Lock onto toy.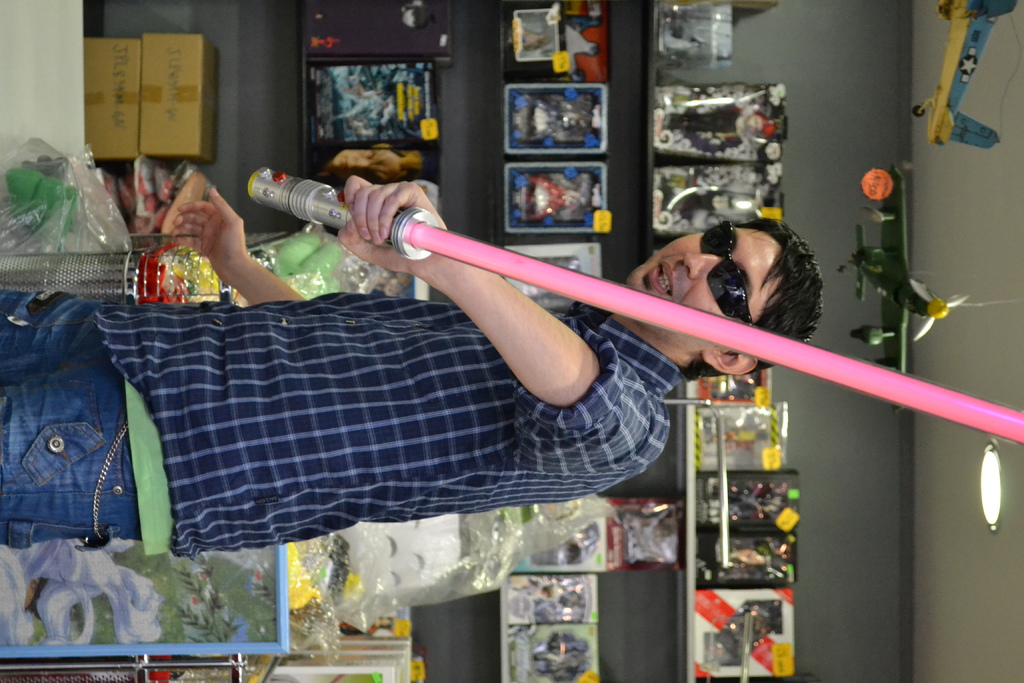
Locked: select_region(701, 605, 773, 667).
